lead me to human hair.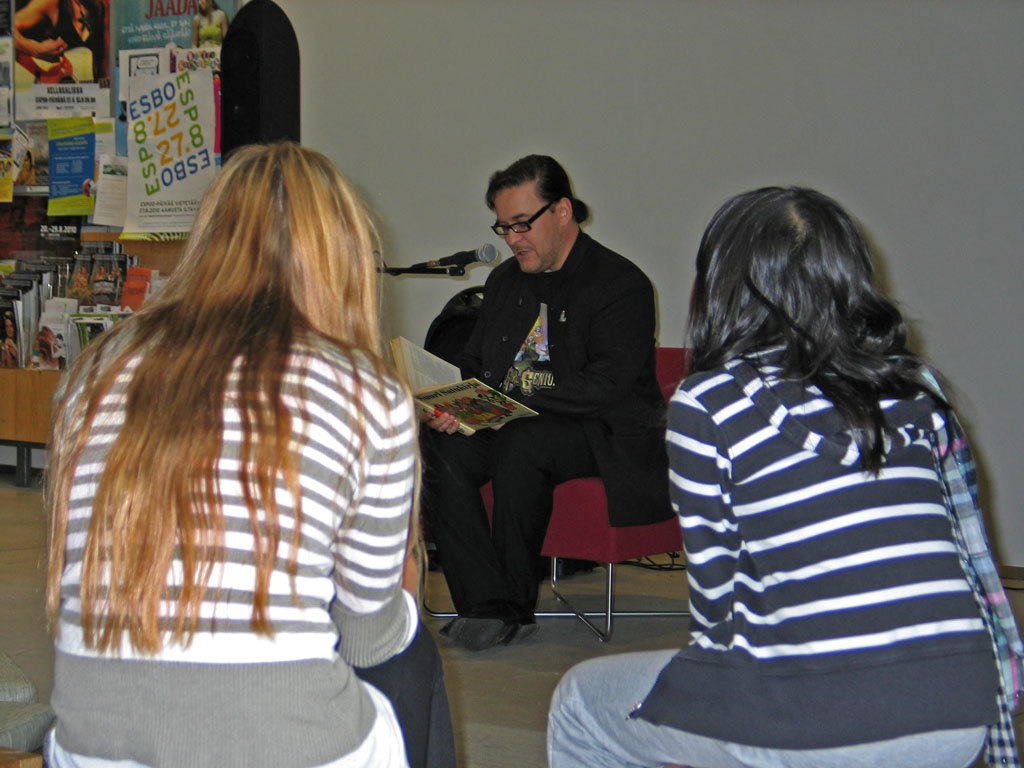
Lead to {"left": 52, "top": 179, "right": 393, "bottom": 642}.
